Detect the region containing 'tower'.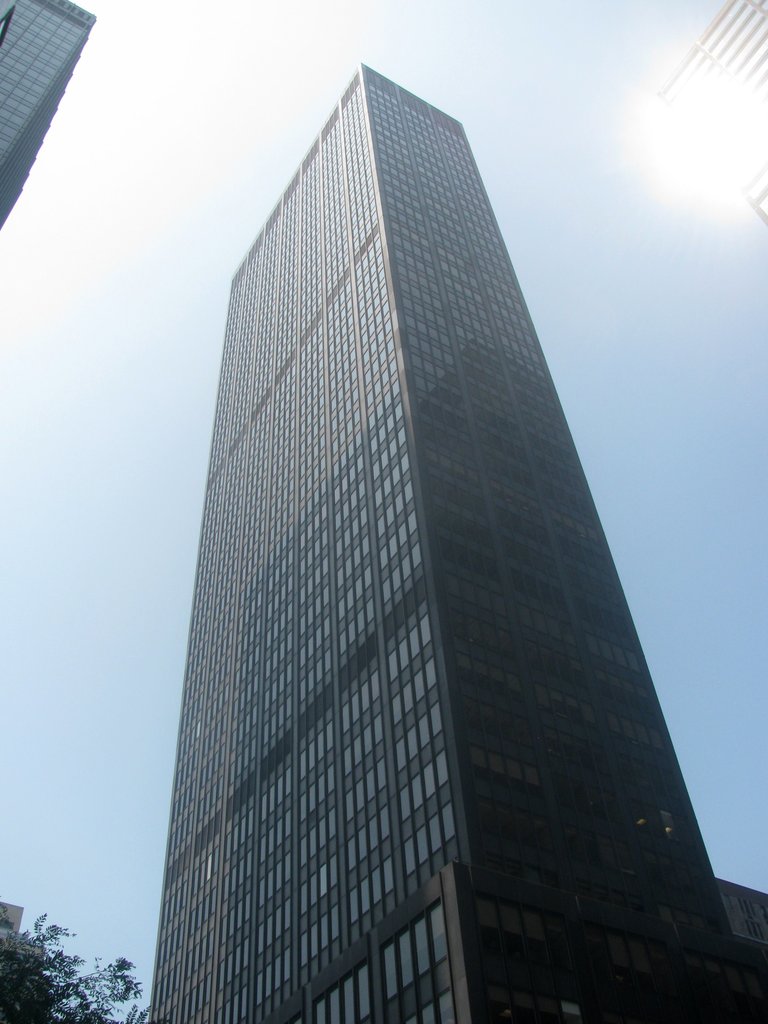
left=0, top=0, right=103, bottom=232.
